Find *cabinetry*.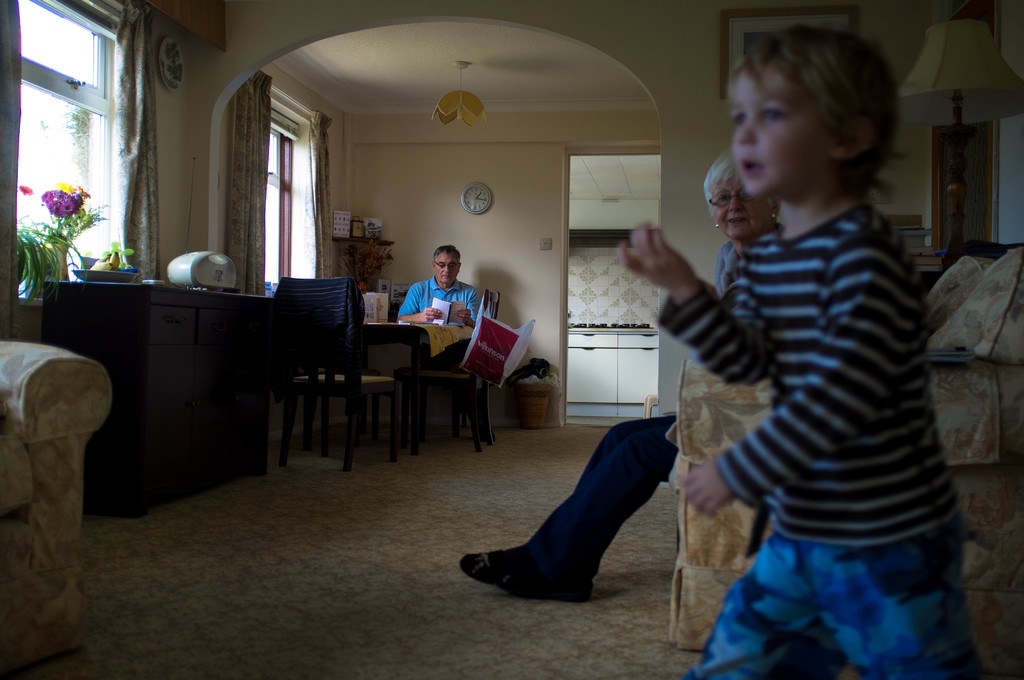
region(25, 277, 273, 489).
